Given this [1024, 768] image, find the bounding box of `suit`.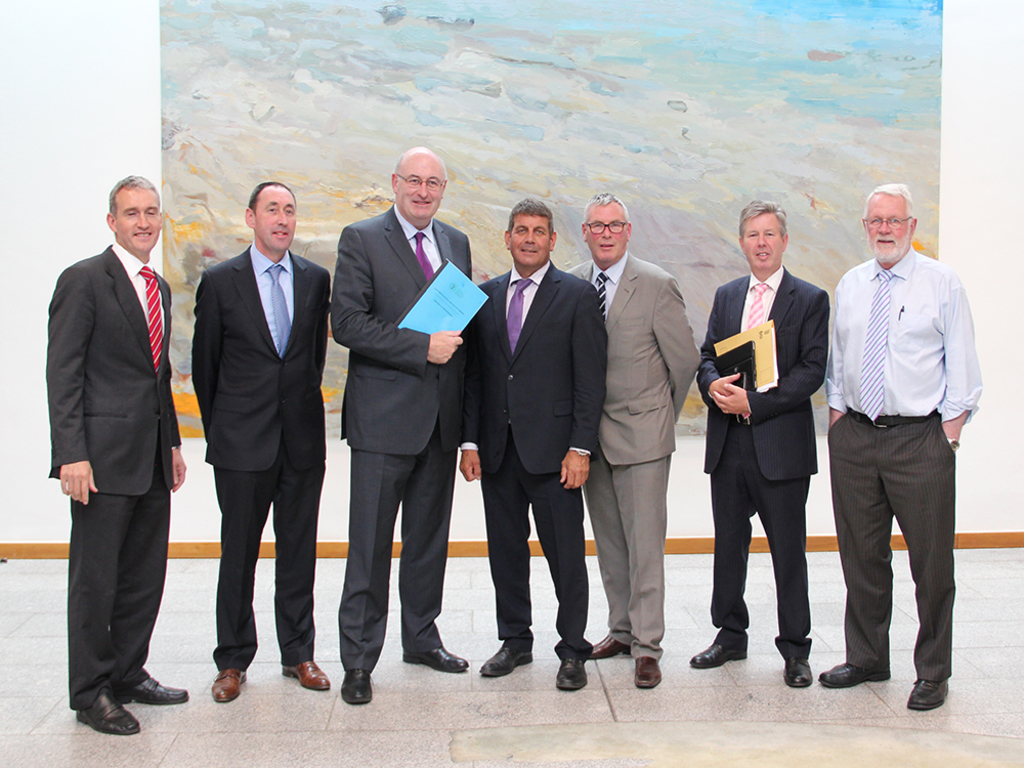
459, 263, 607, 663.
